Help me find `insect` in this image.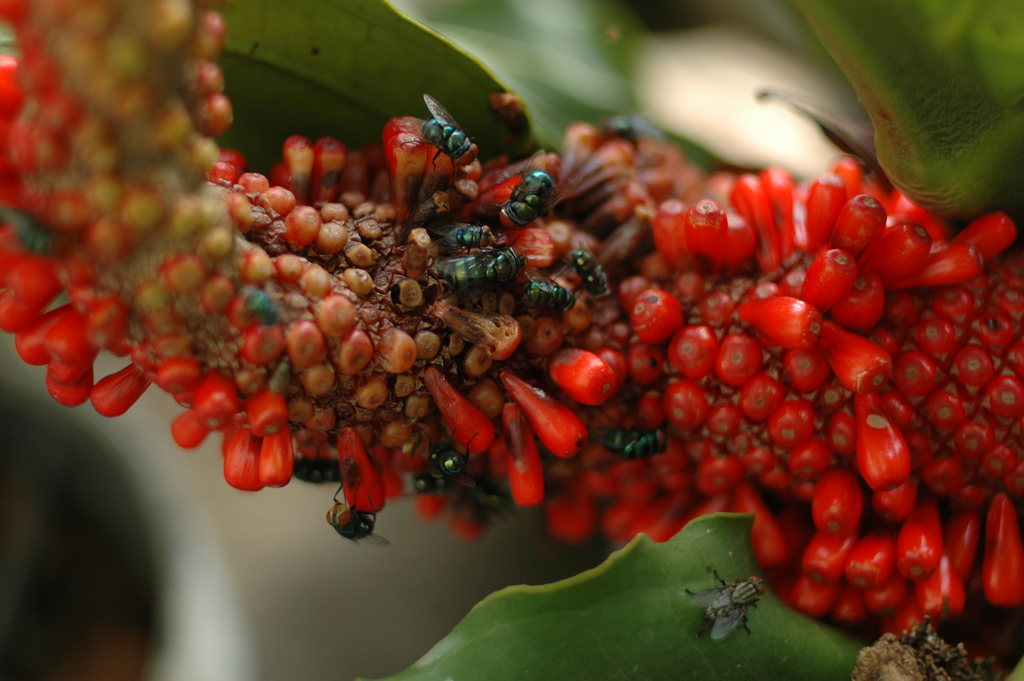
Found it: <box>681,562,767,642</box>.
